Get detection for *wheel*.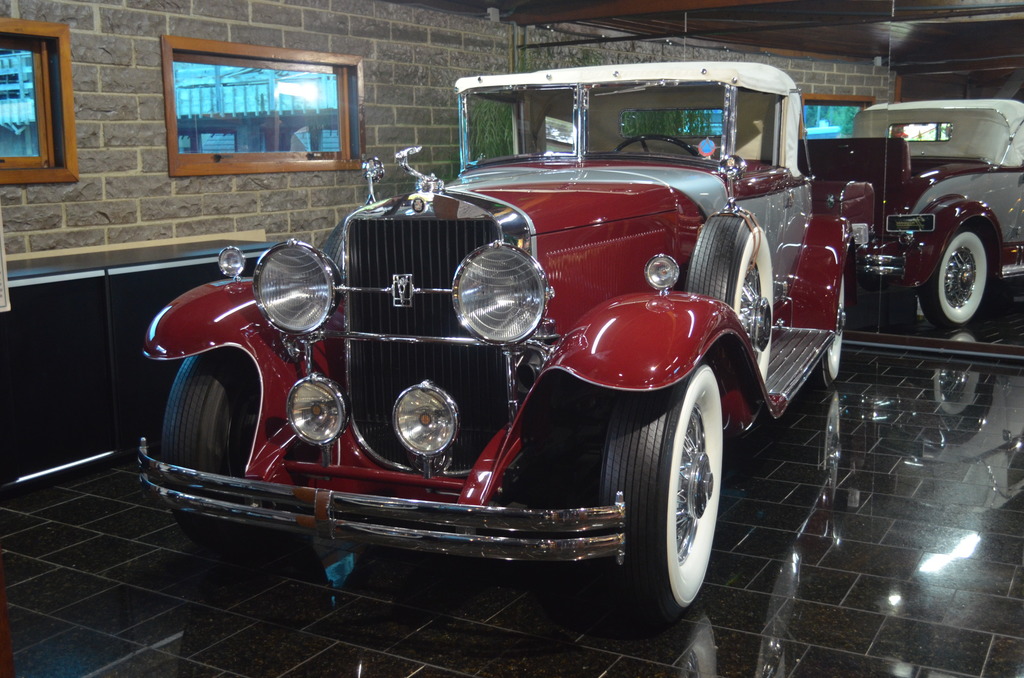
Detection: box=[917, 234, 1000, 323].
